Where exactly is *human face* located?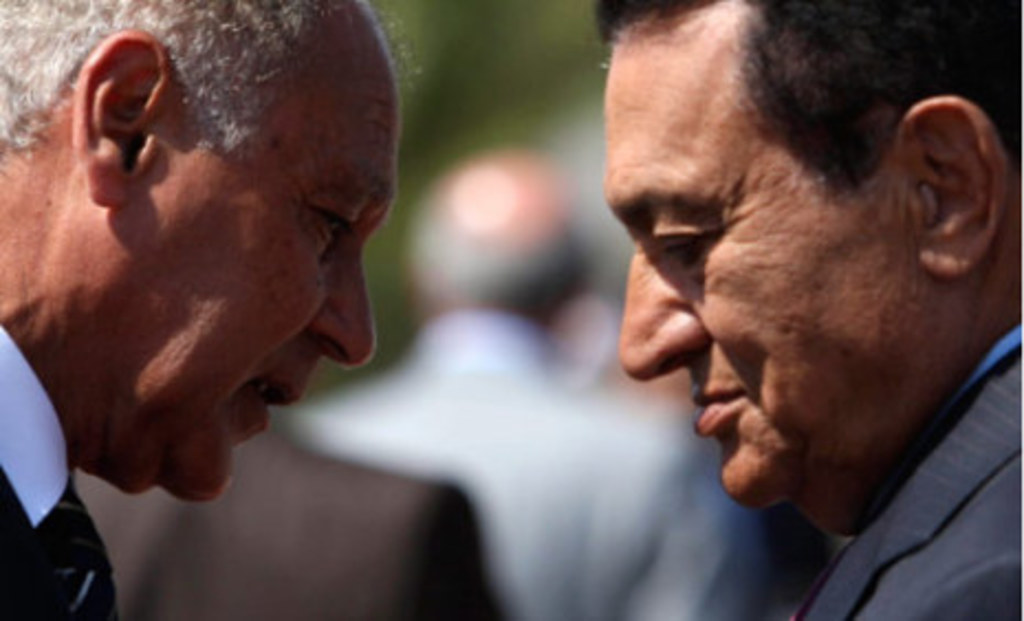
Its bounding box is select_region(86, 0, 396, 502).
